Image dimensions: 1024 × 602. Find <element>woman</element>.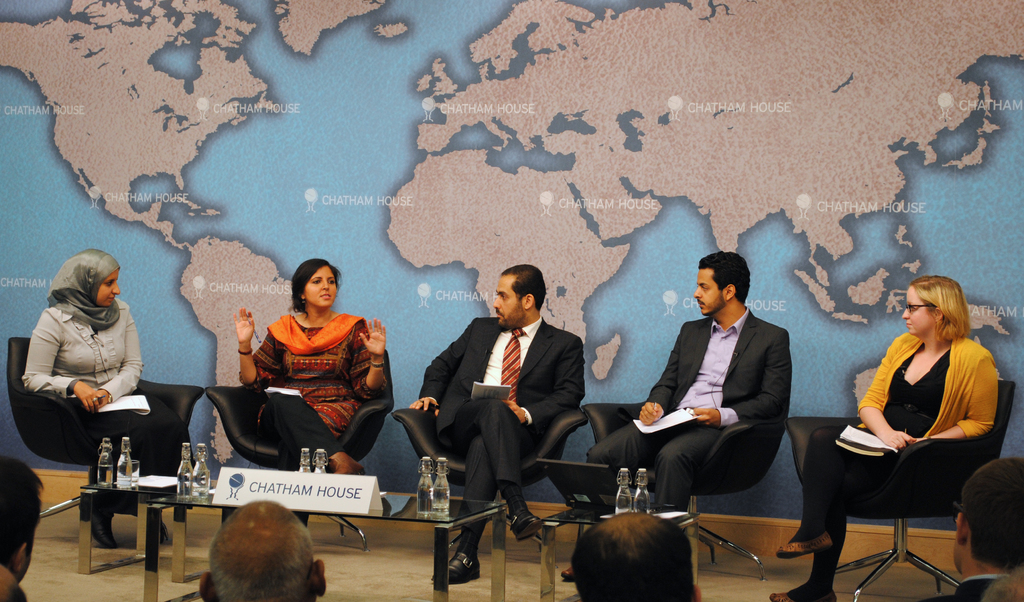
[238,259,393,476].
